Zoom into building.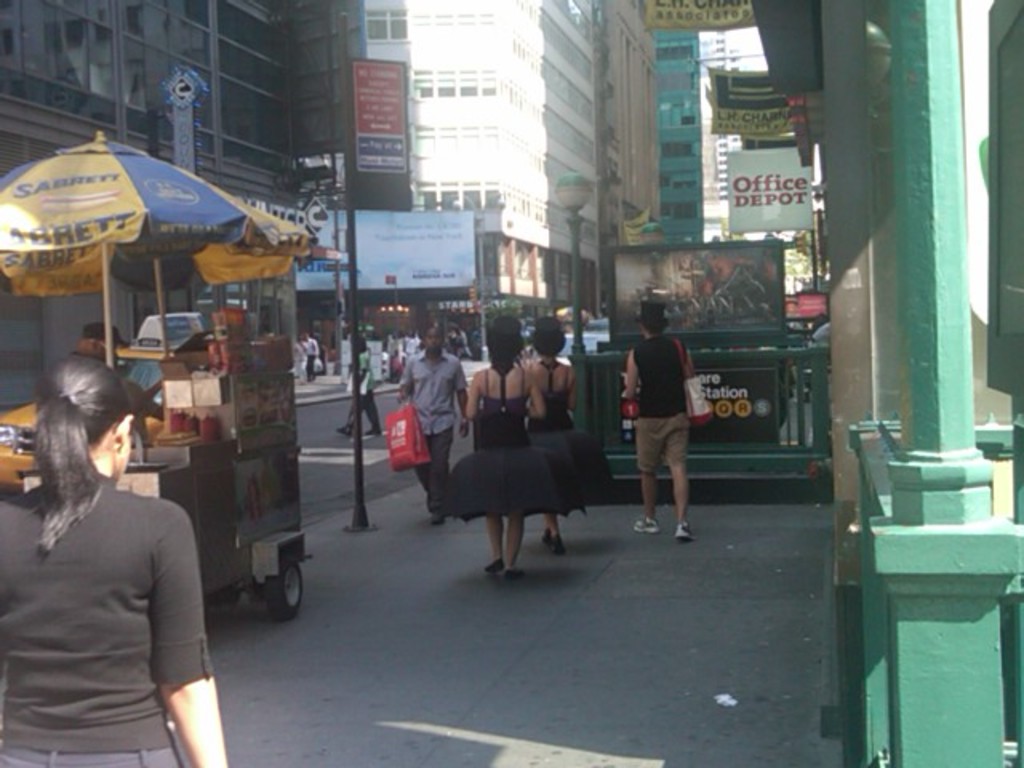
Zoom target: locate(603, 0, 661, 272).
